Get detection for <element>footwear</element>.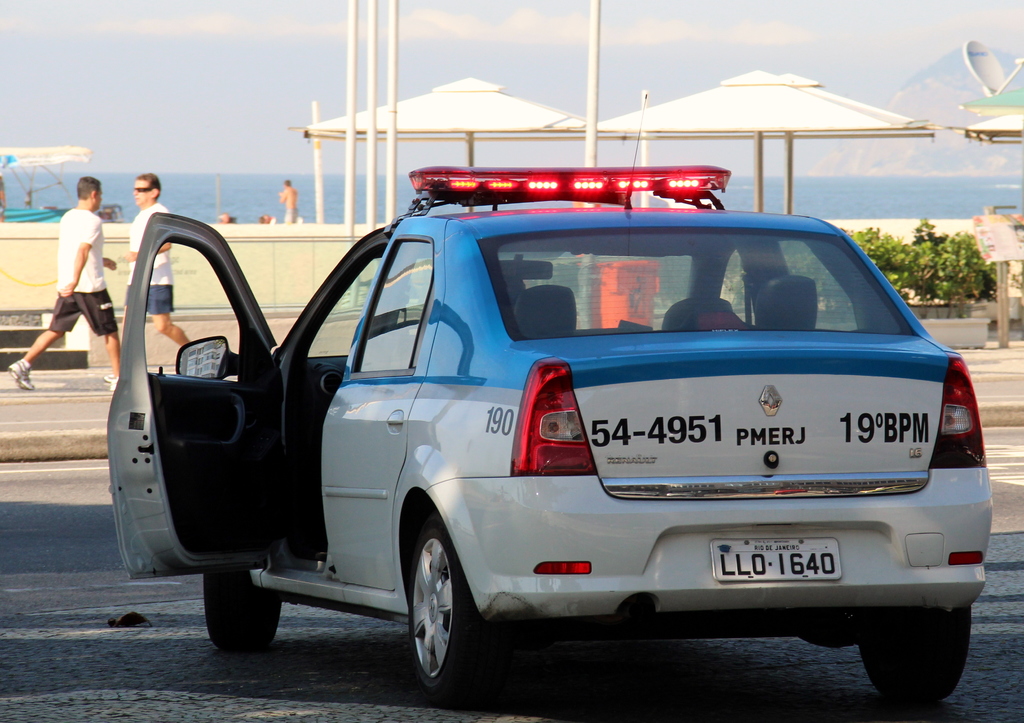
Detection: select_region(5, 360, 34, 391).
